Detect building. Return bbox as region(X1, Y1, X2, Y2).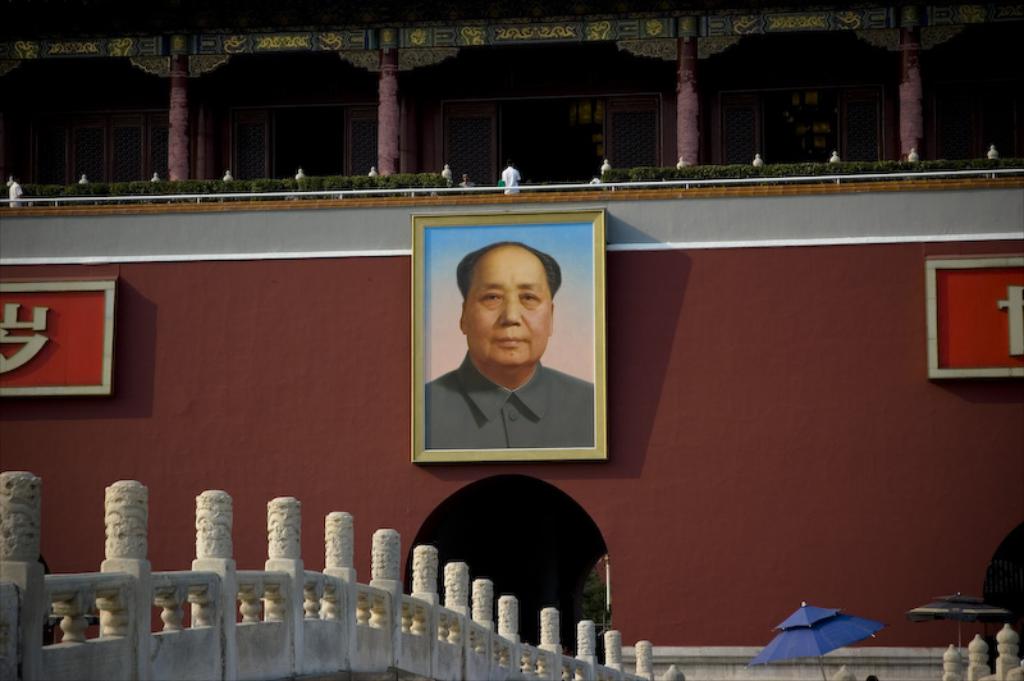
region(0, 0, 1023, 680).
